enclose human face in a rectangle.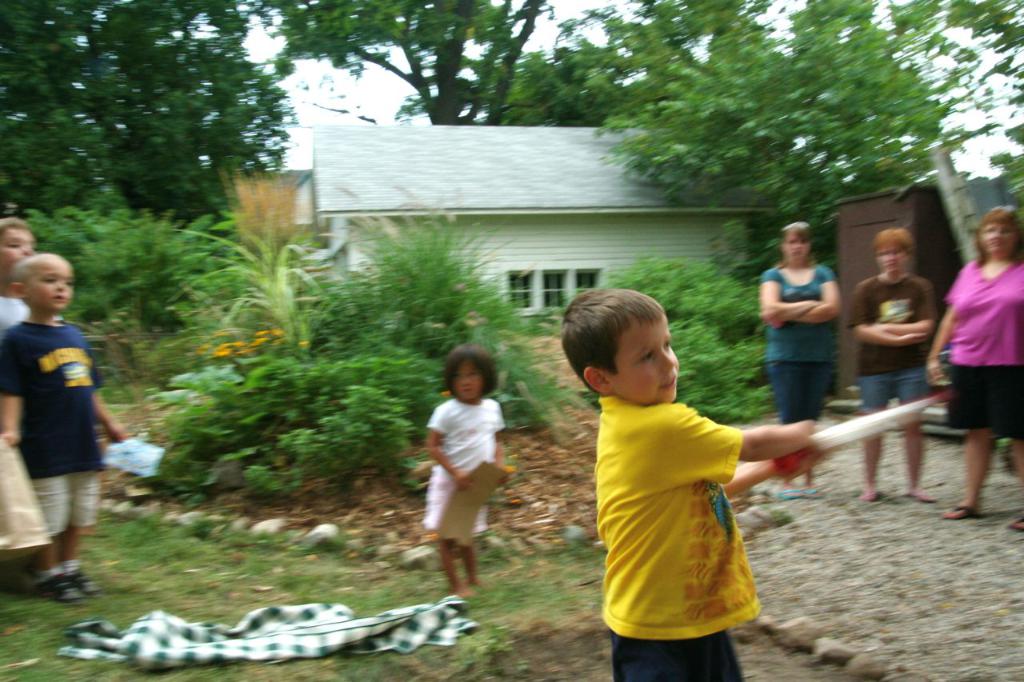
[982,225,1017,259].
